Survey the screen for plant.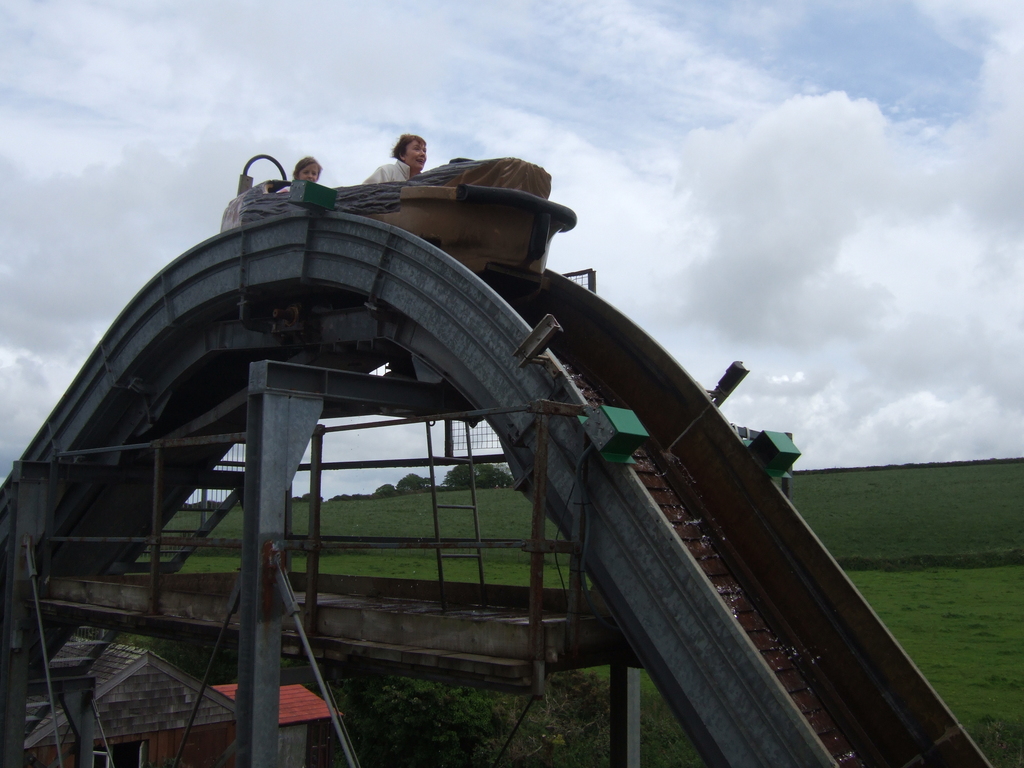
Survey found: region(975, 720, 1012, 767).
